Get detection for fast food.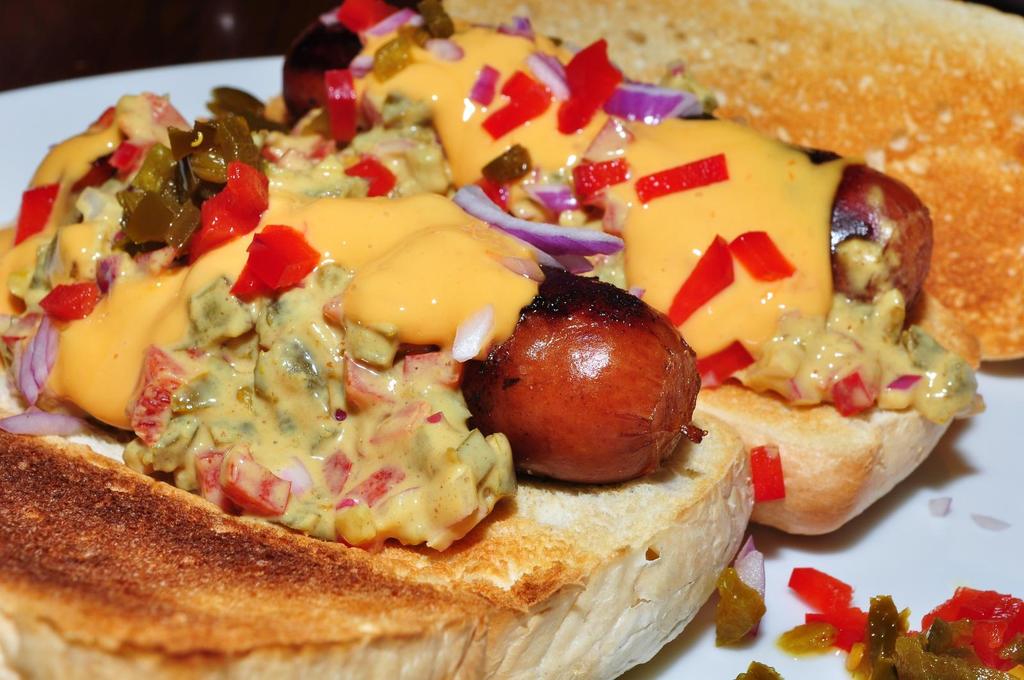
Detection: Rect(444, 0, 1023, 369).
